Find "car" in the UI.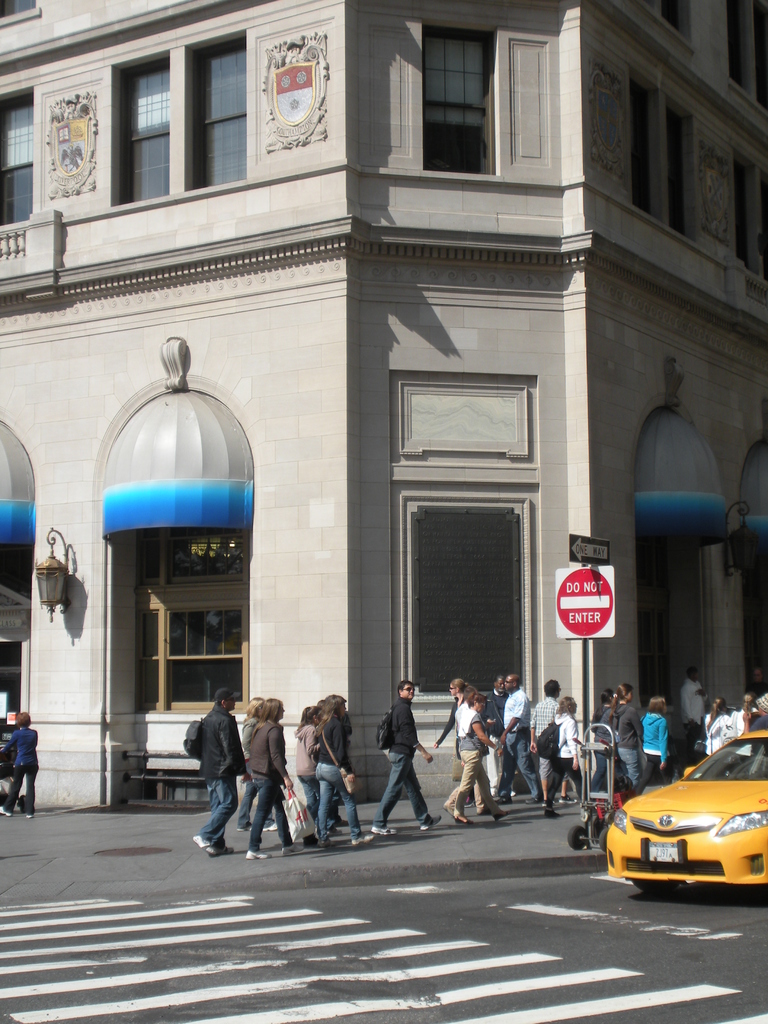
UI element at Rect(605, 716, 767, 898).
